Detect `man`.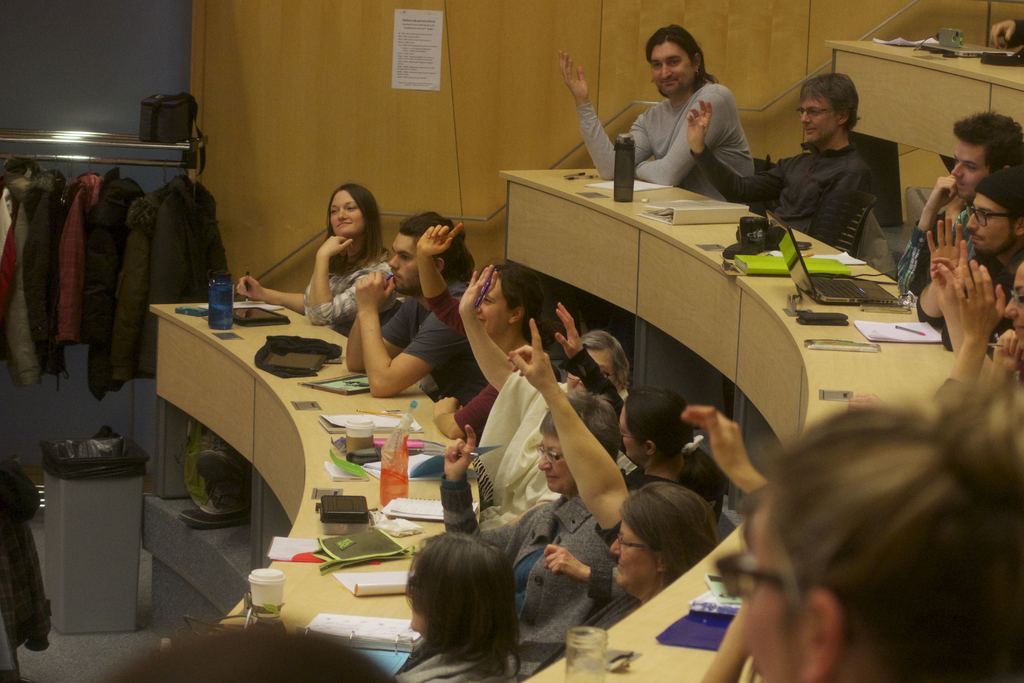
Detected at 893/110/1023/297.
